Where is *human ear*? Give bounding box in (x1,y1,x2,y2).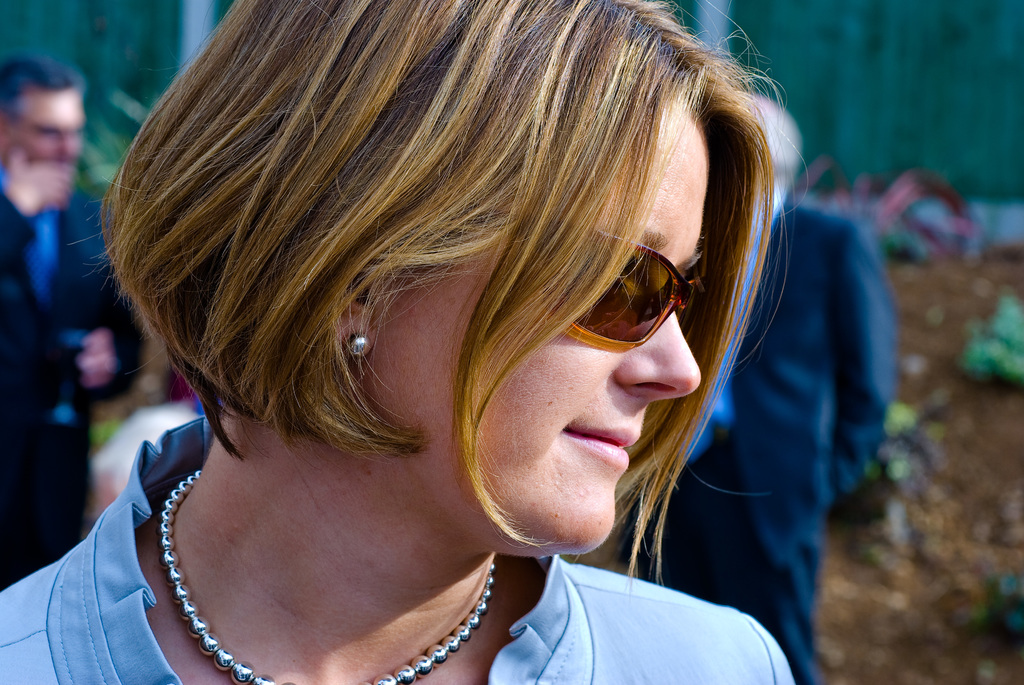
(330,268,387,347).
